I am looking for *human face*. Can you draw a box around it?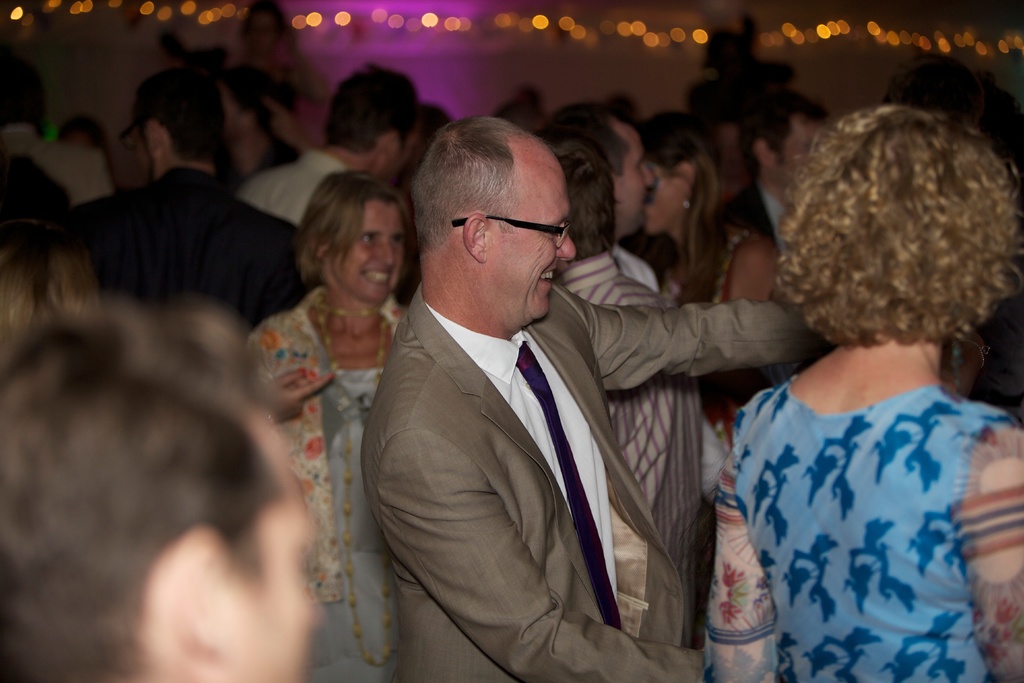
Sure, the bounding box is x1=776, y1=121, x2=822, y2=201.
